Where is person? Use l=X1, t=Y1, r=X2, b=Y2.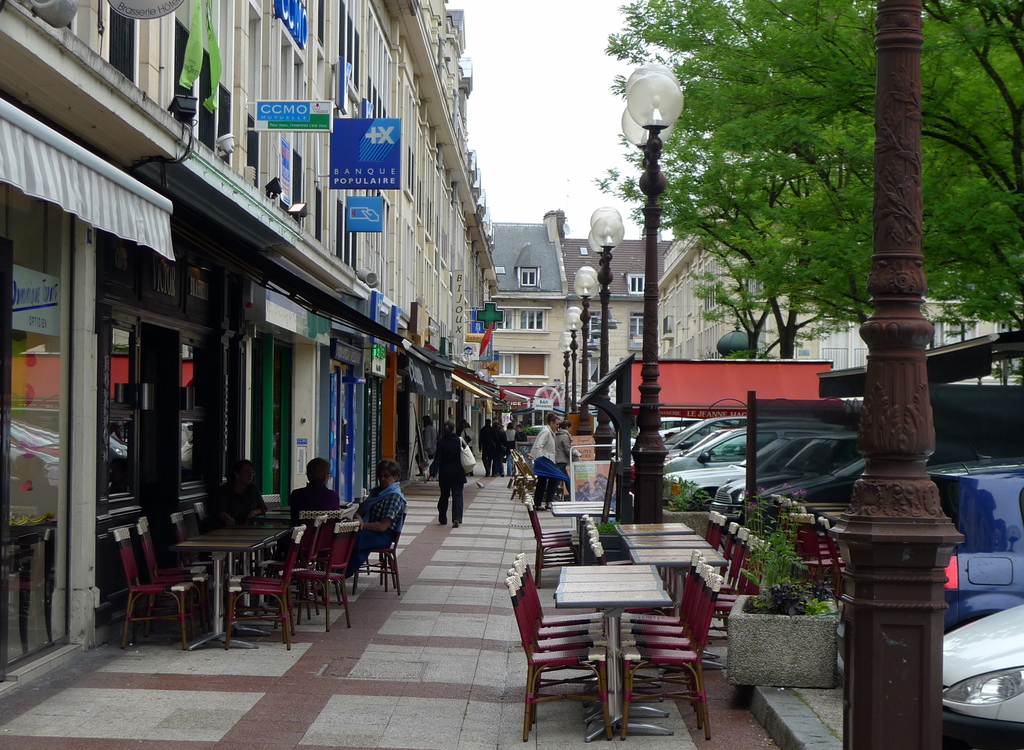
l=209, t=451, r=268, b=527.
